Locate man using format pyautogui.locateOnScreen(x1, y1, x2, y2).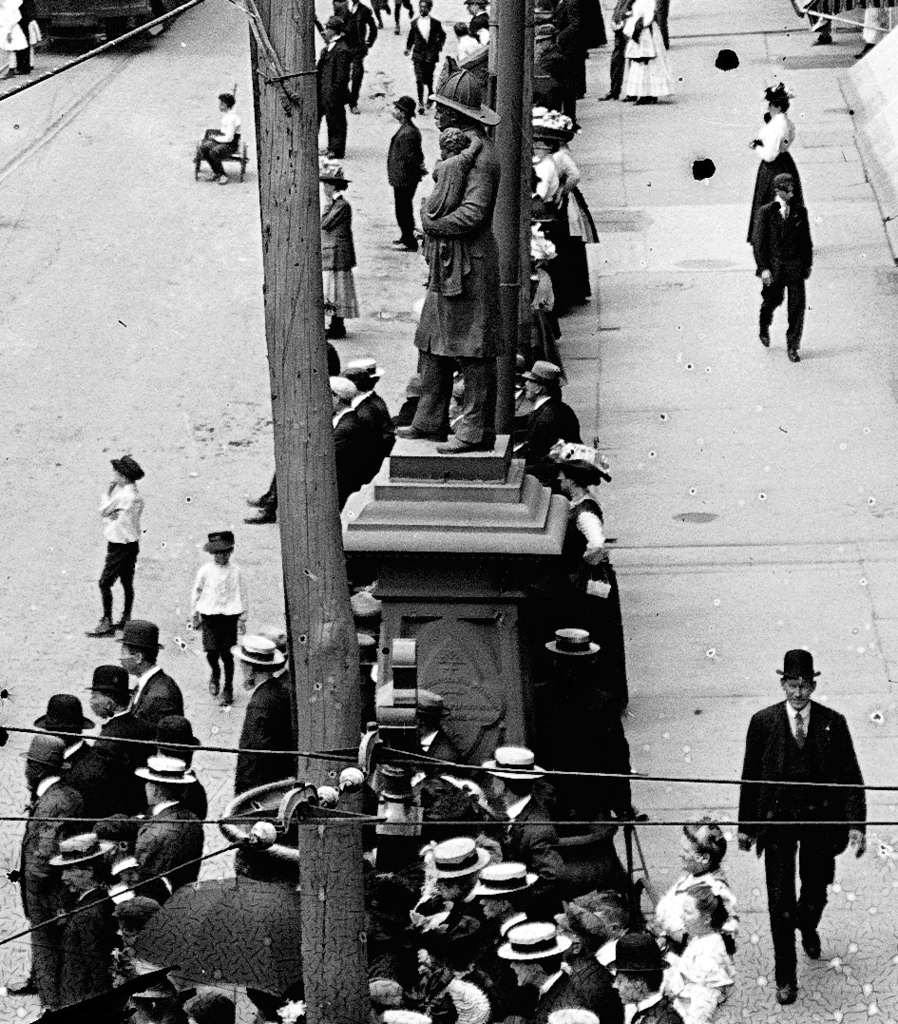
pyautogui.locateOnScreen(406, 0, 443, 97).
